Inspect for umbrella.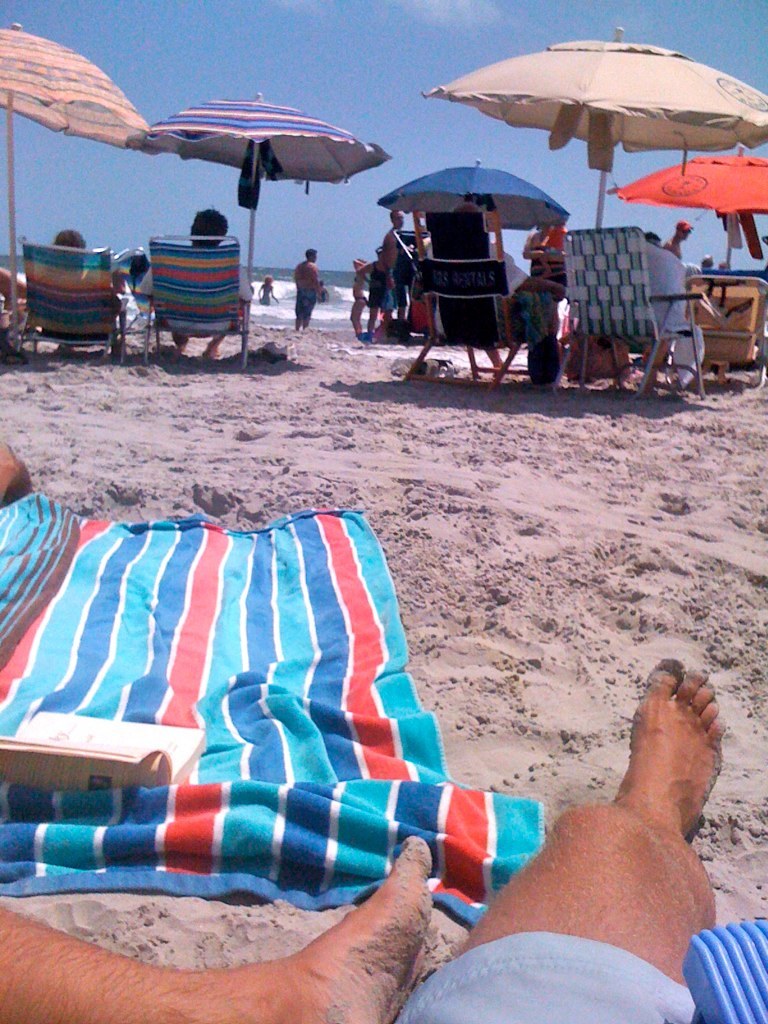
Inspection: 0:15:146:334.
